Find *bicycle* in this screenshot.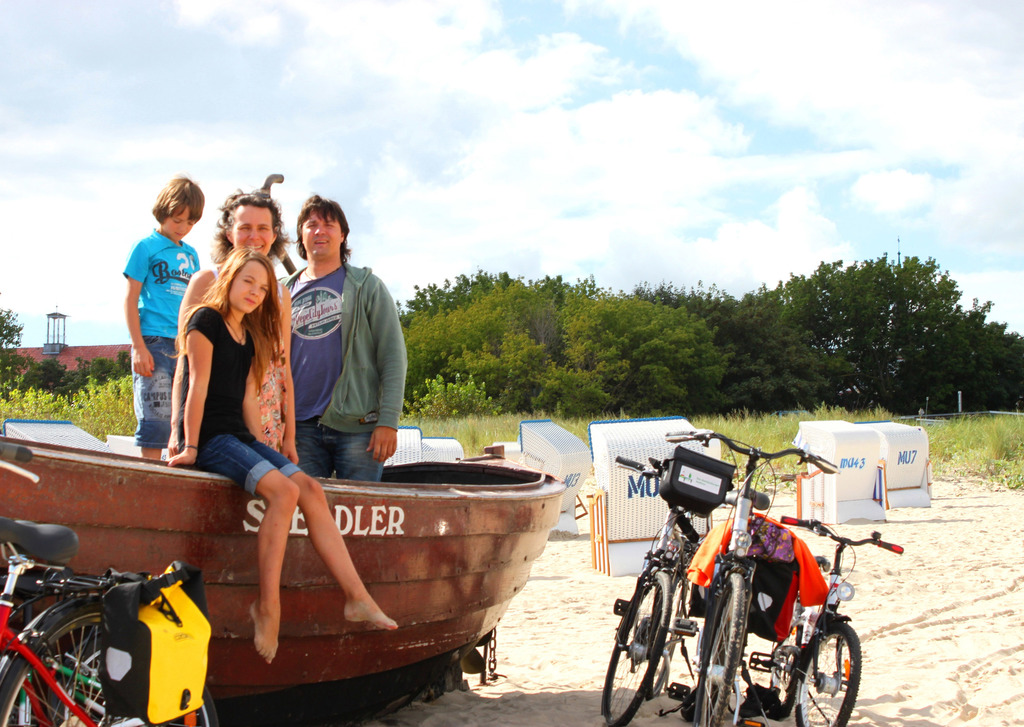
The bounding box for *bicycle* is (x1=750, y1=515, x2=905, y2=726).
